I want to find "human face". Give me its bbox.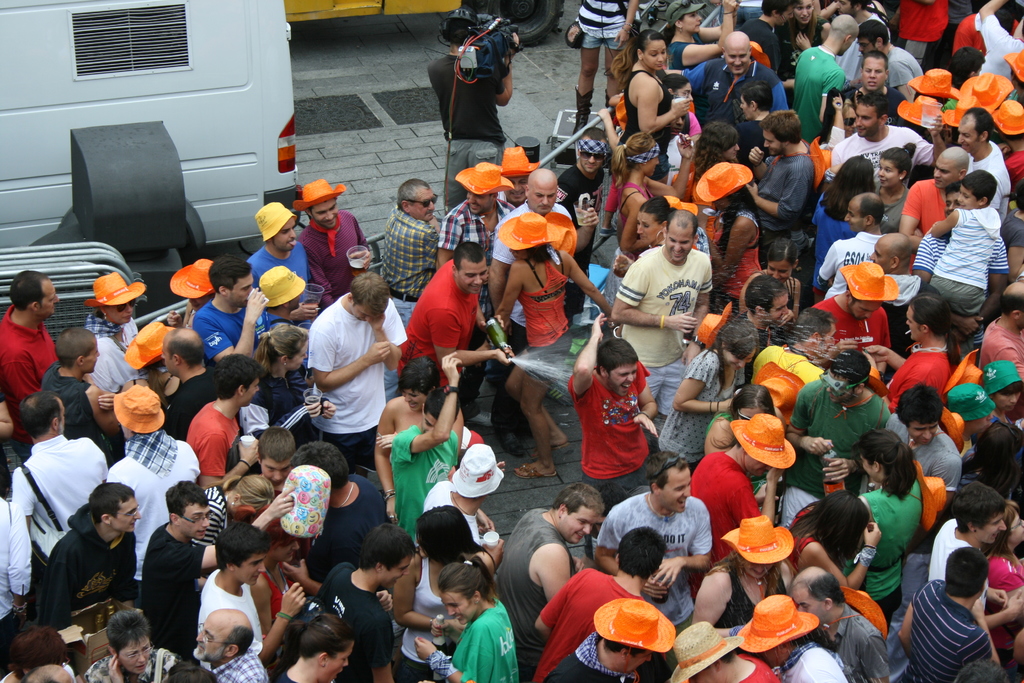
x1=682, y1=13, x2=703, y2=37.
